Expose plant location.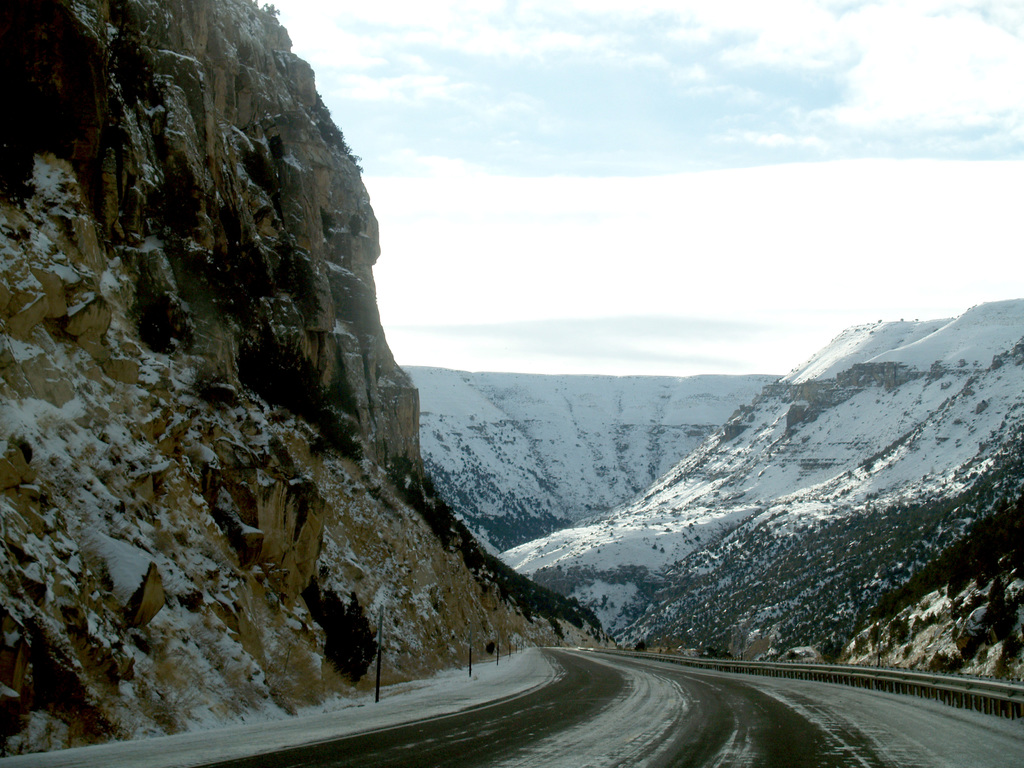
Exposed at Rect(260, 0, 280, 13).
